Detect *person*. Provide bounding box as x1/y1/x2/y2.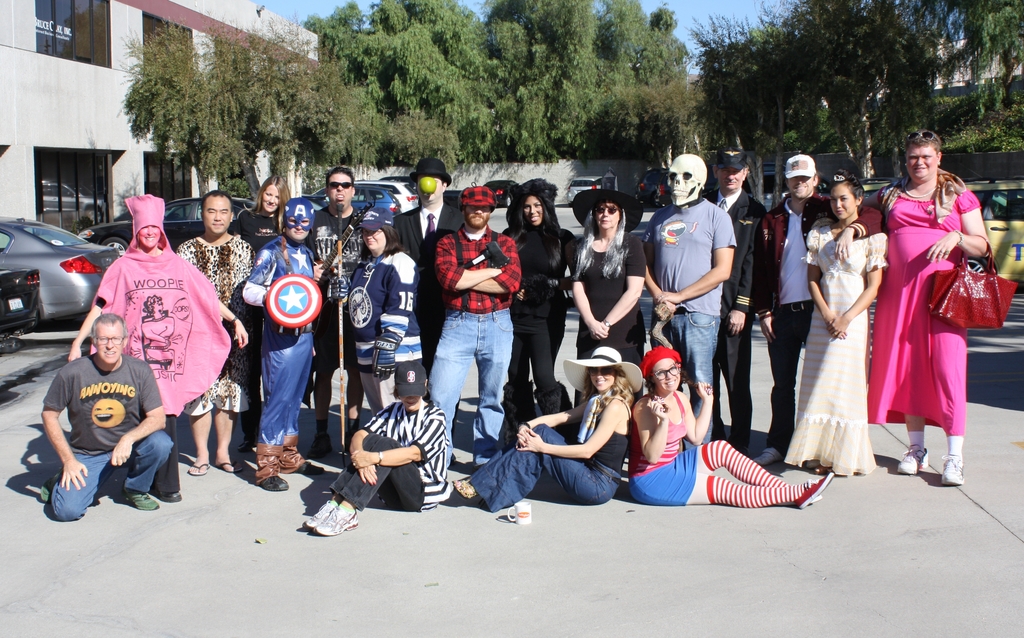
426/184/521/470.
